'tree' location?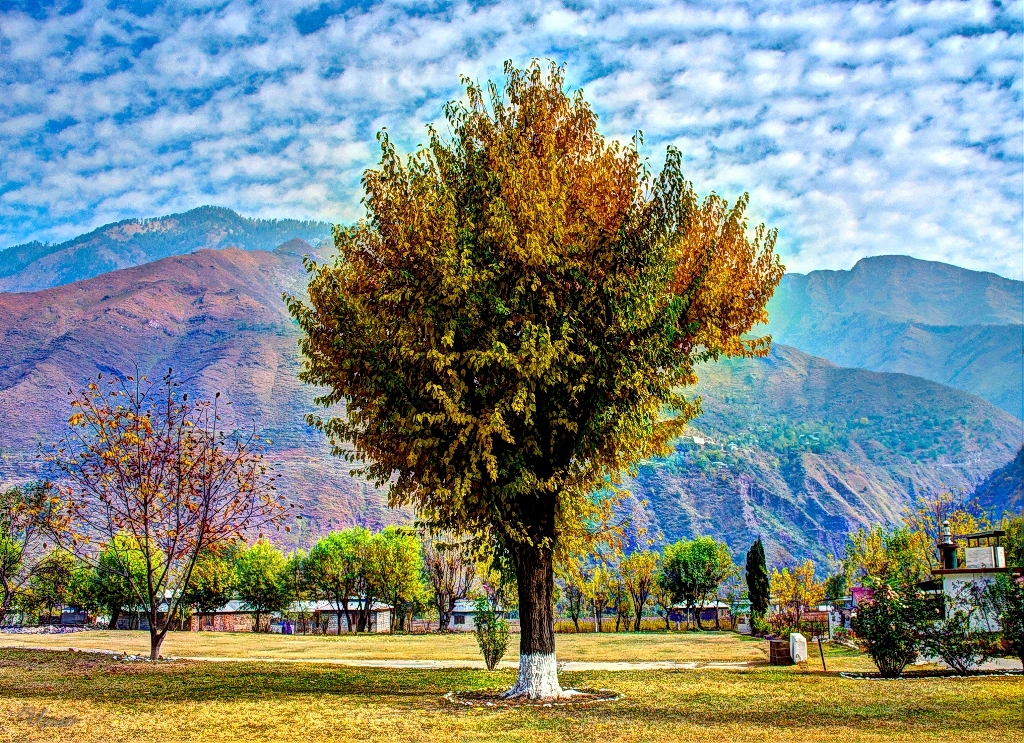
rect(239, 530, 284, 623)
